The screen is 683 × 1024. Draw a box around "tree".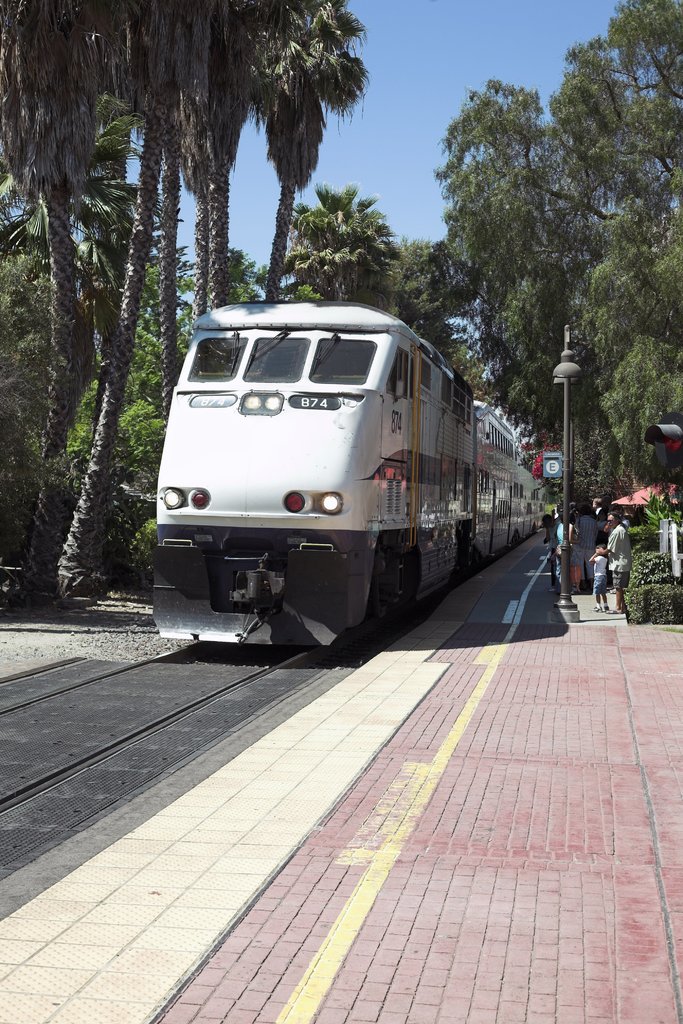
0 0 247 622.
